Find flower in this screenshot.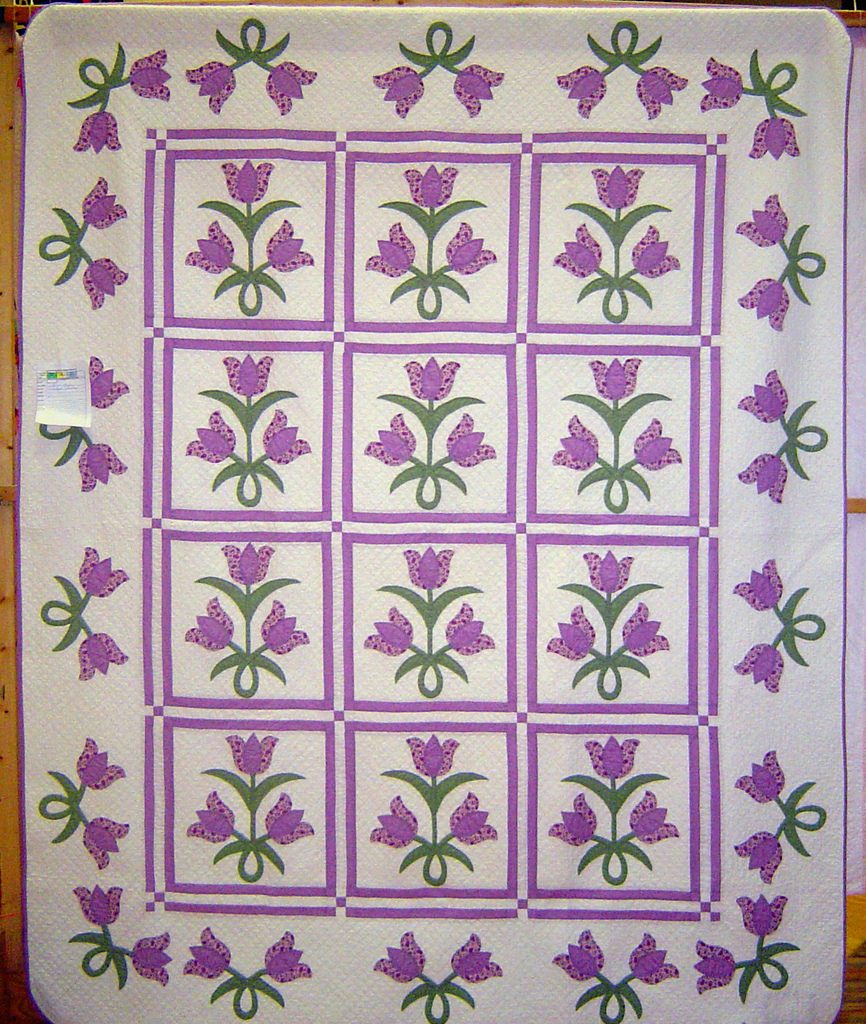
The bounding box for flower is [731,557,783,610].
